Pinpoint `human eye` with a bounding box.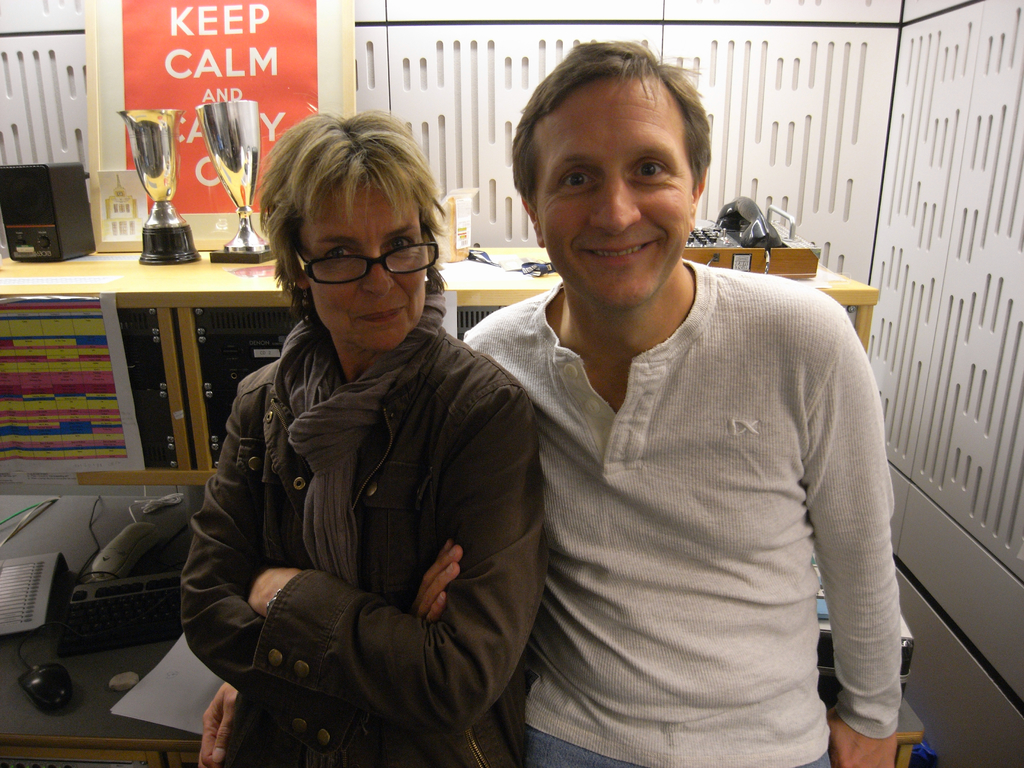
627 159 668 186.
